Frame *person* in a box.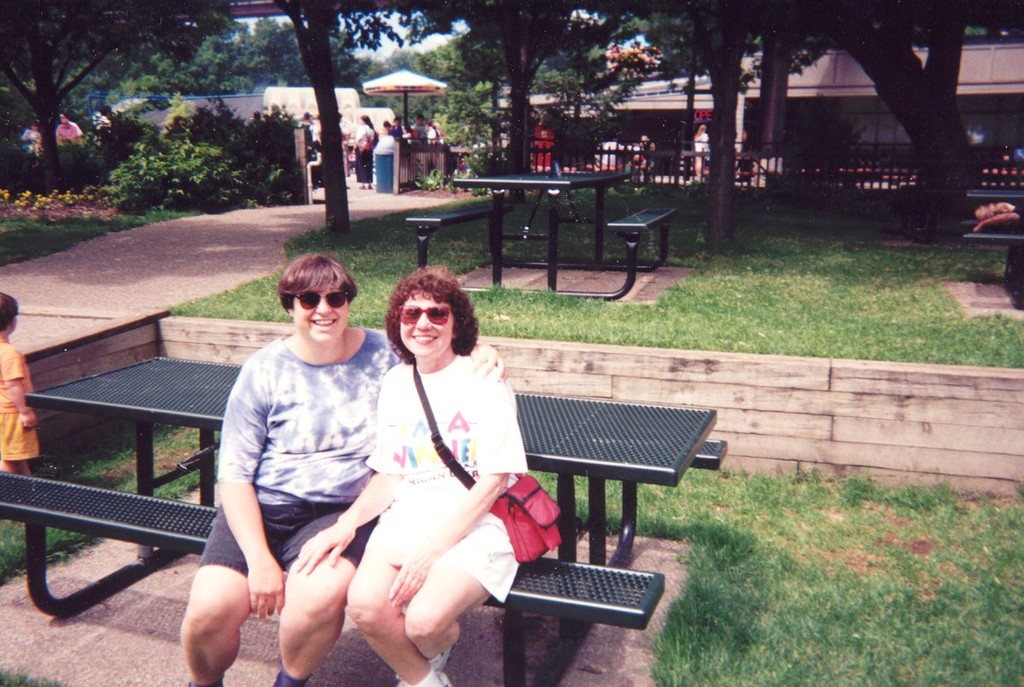
pyautogui.locateOnScreen(168, 114, 183, 127).
